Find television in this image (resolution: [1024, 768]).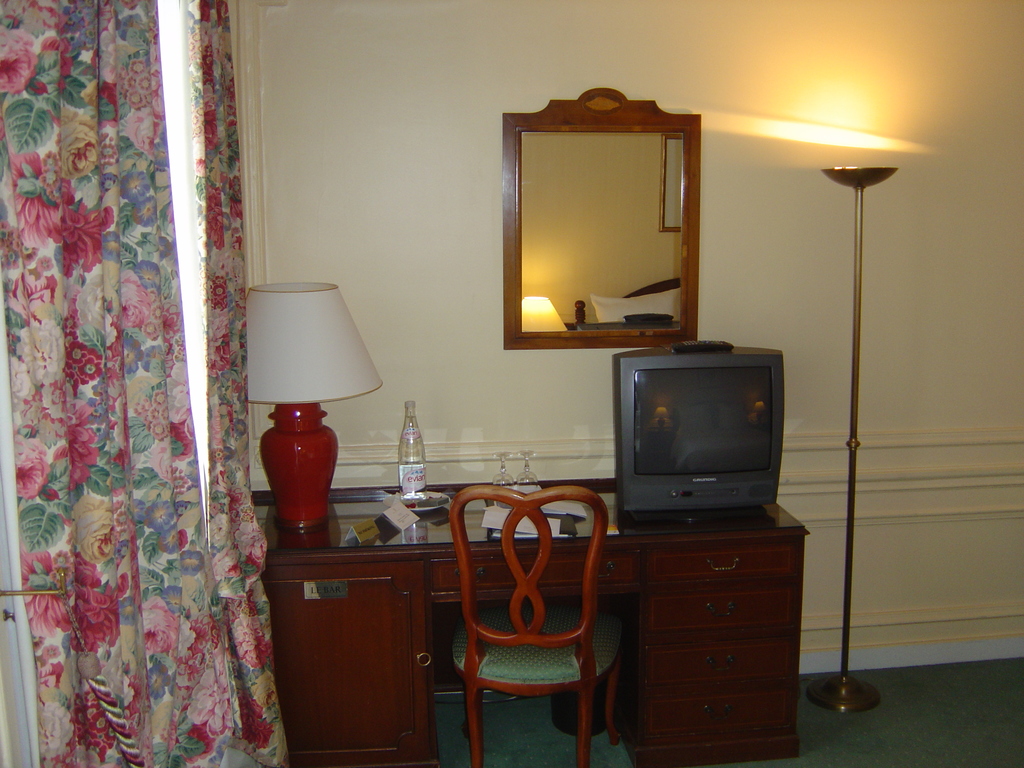
bbox=(612, 339, 784, 524).
